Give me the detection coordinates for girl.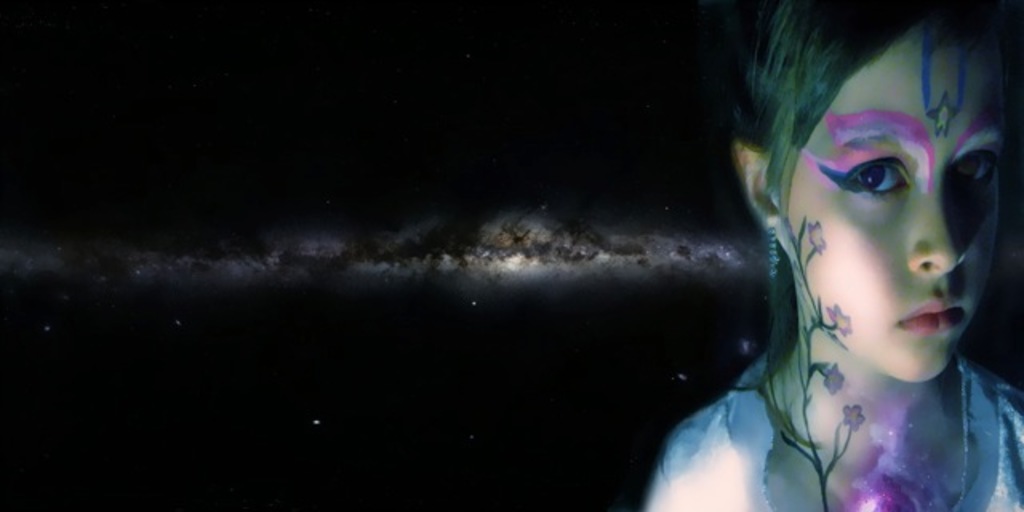
<bbox>637, 0, 1022, 510</bbox>.
